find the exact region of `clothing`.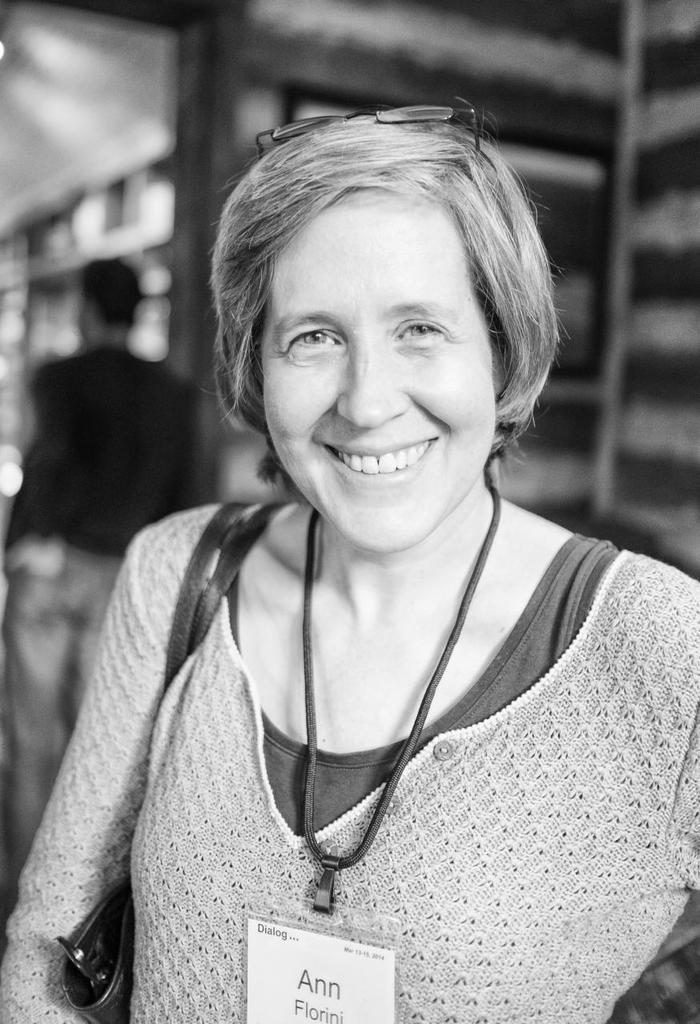
Exact region: bbox=(0, 507, 699, 1023).
